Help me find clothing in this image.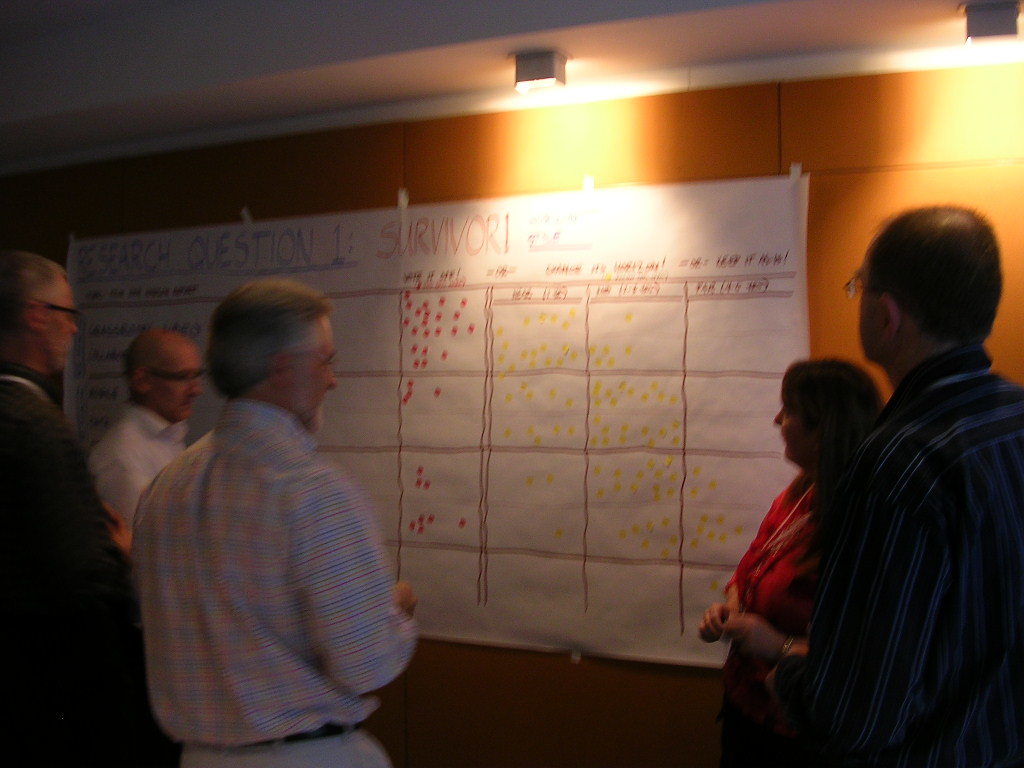
Found it: pyautogui.locateOnScreen(718, 455, 845, 767).
